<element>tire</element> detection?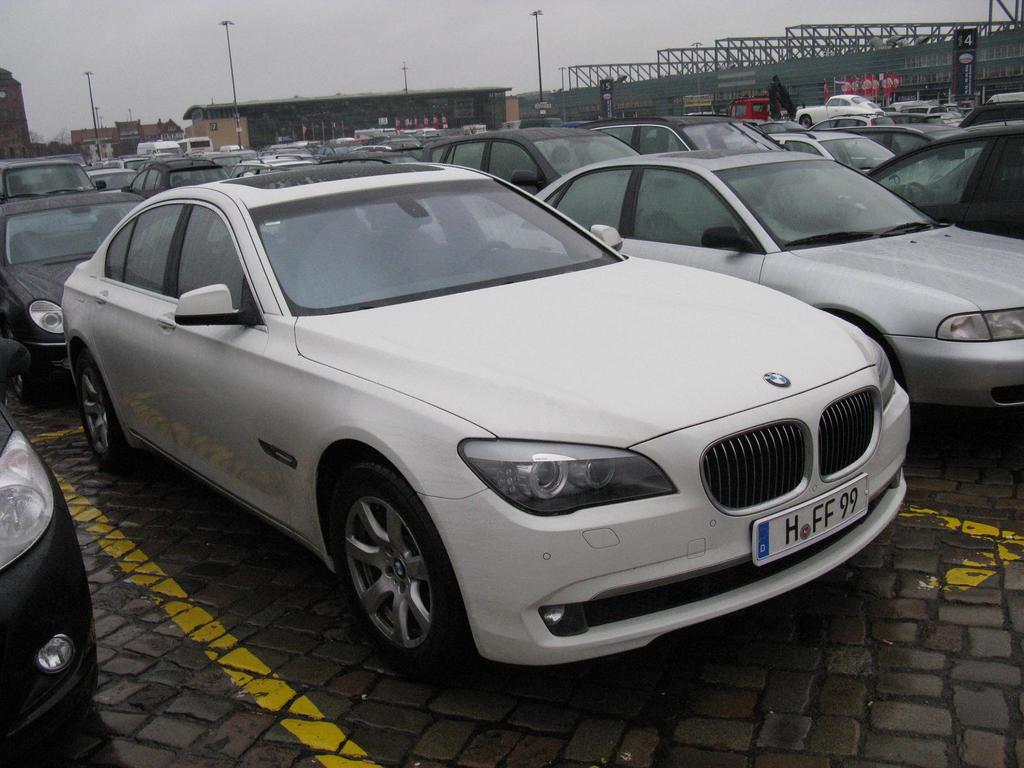
bbox=[323, 460, 468, 679]
